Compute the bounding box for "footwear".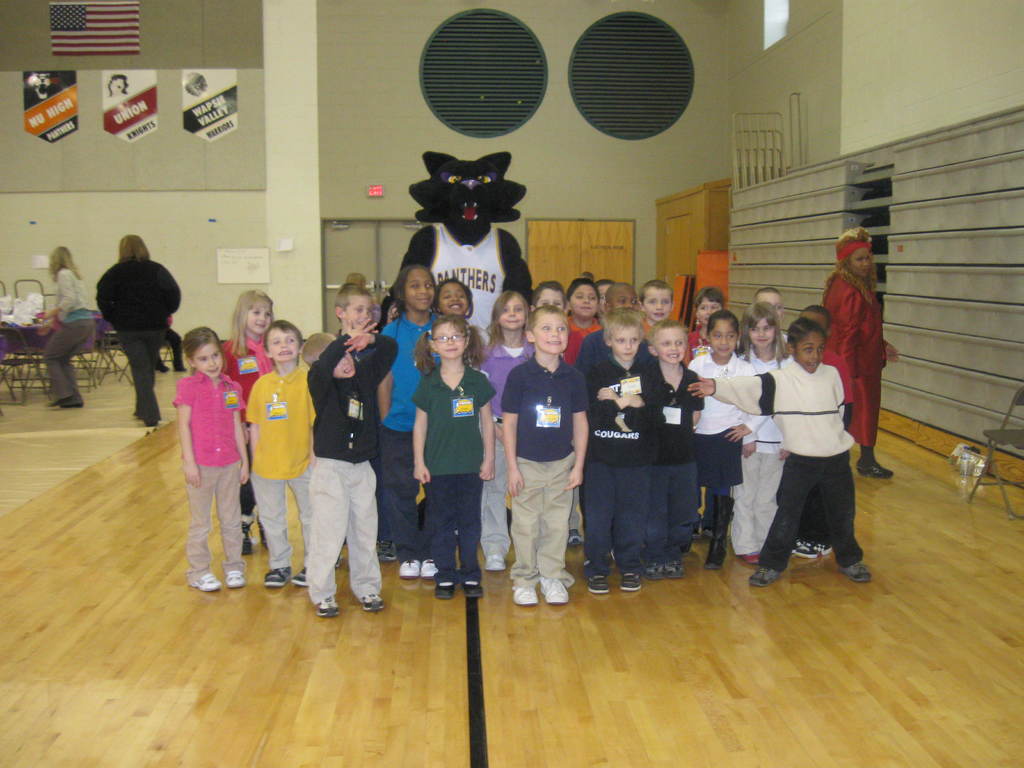
(left=264, top=562, right=292, bottom=586).
